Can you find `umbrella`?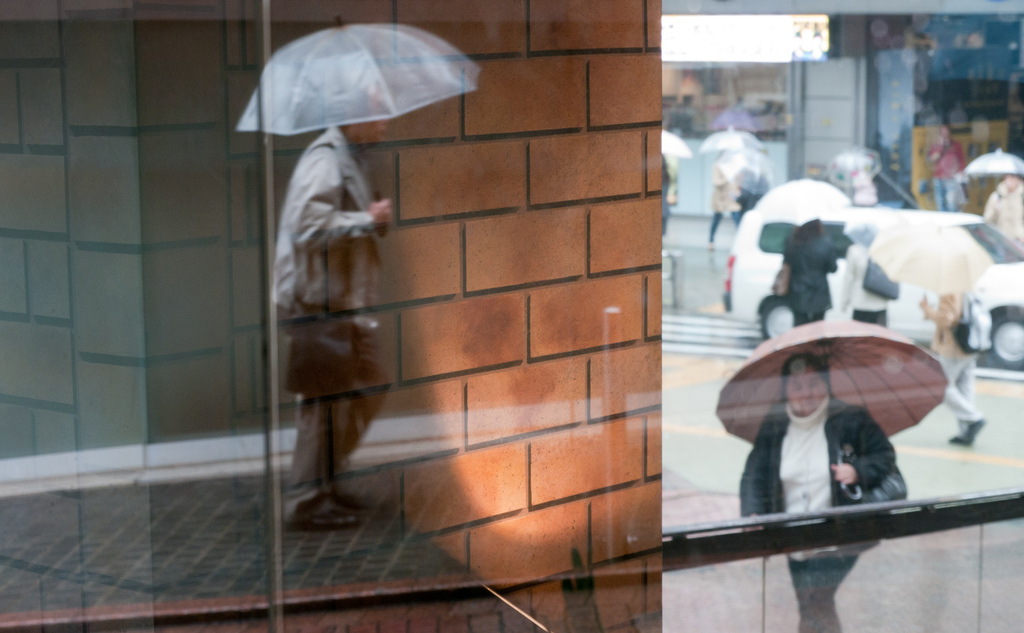
Yes, bounding box: locate(655, 130, 688, 156).
